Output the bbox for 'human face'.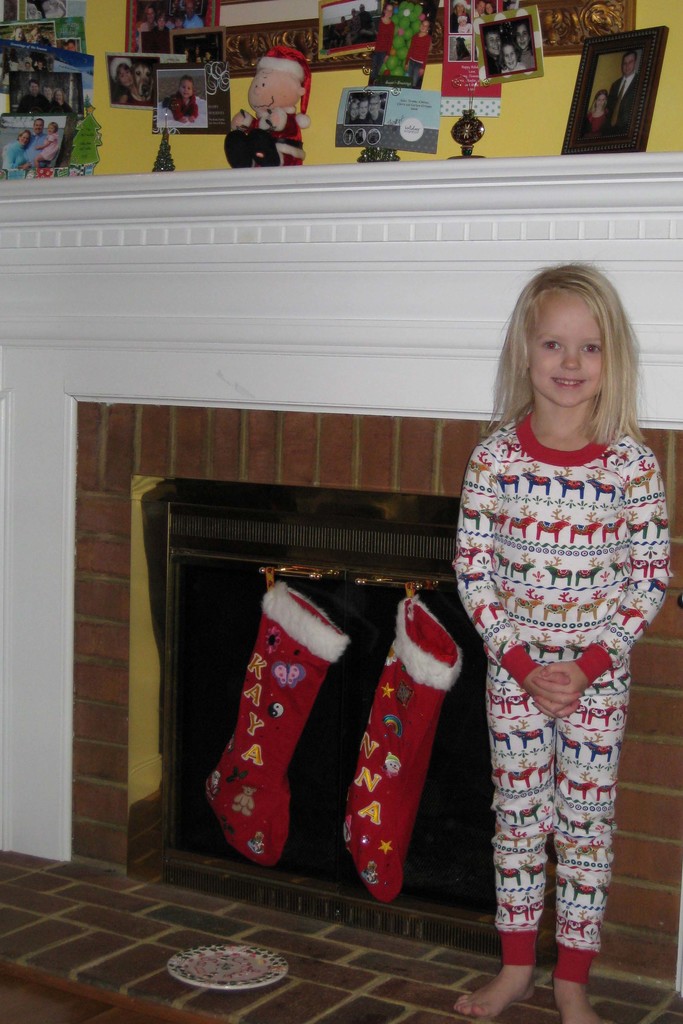
<bbox>349, 10, 359, 17</bbox>.
